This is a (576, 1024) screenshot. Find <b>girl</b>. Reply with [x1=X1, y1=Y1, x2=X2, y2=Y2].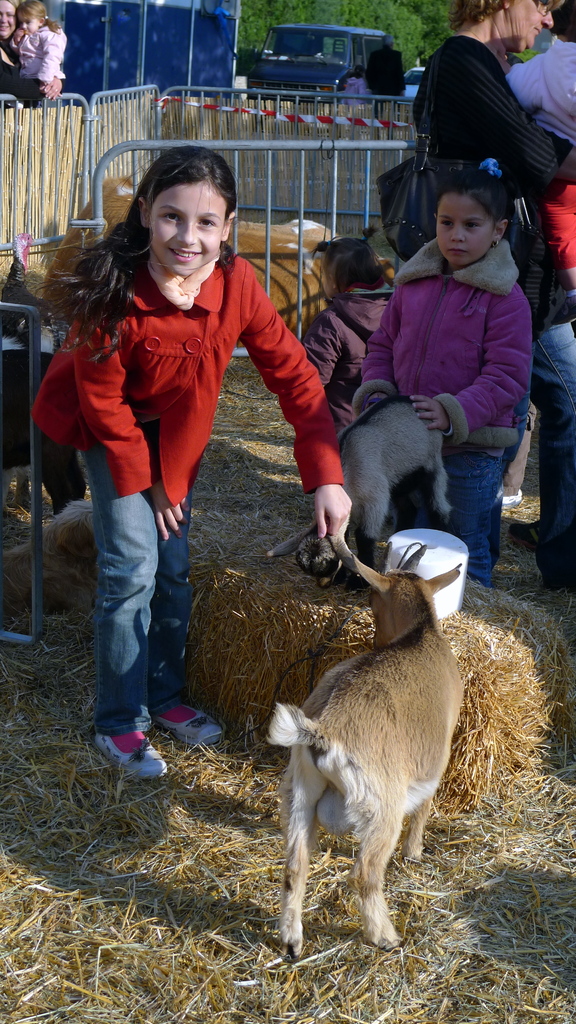
[x1=360, y1=169, x2=527, y2=586].
